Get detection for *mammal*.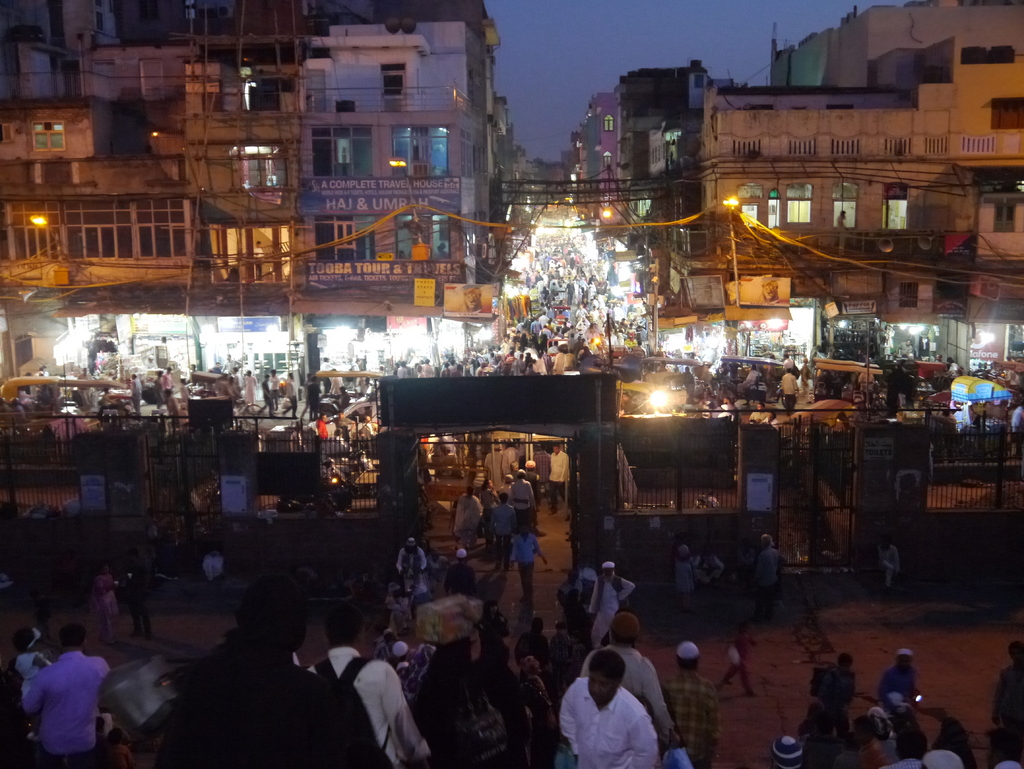
Detection: {"x1": 675, "y1": 542, "x2": 693, "y2": 613}.
